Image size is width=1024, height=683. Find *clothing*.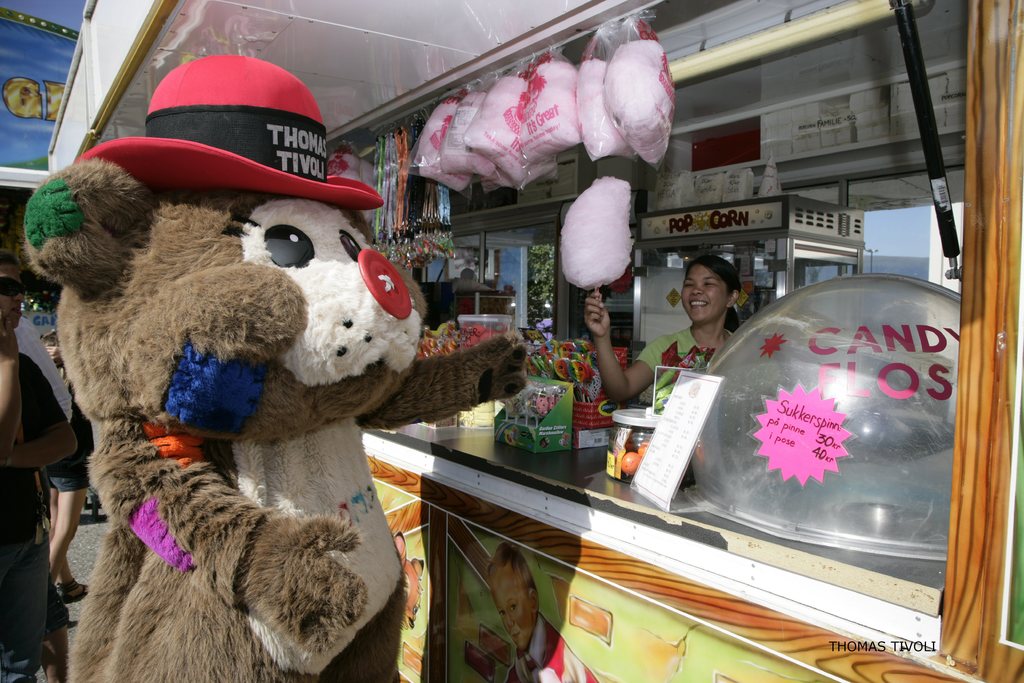
[0,349,67,682].
